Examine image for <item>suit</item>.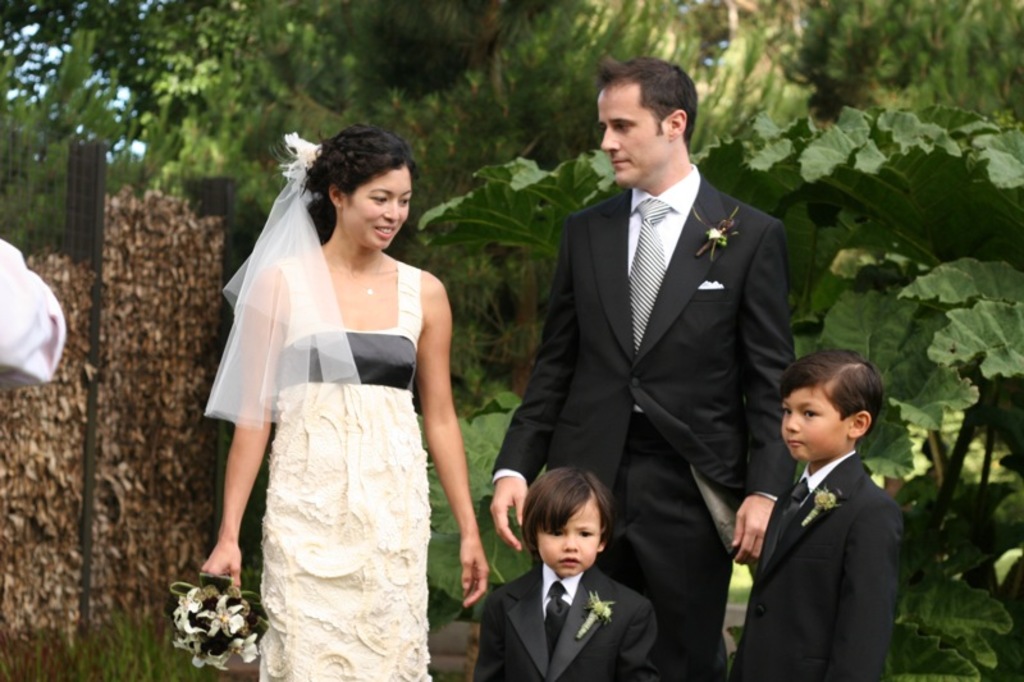
Examination result: locate(492, 191, 797, 674).
